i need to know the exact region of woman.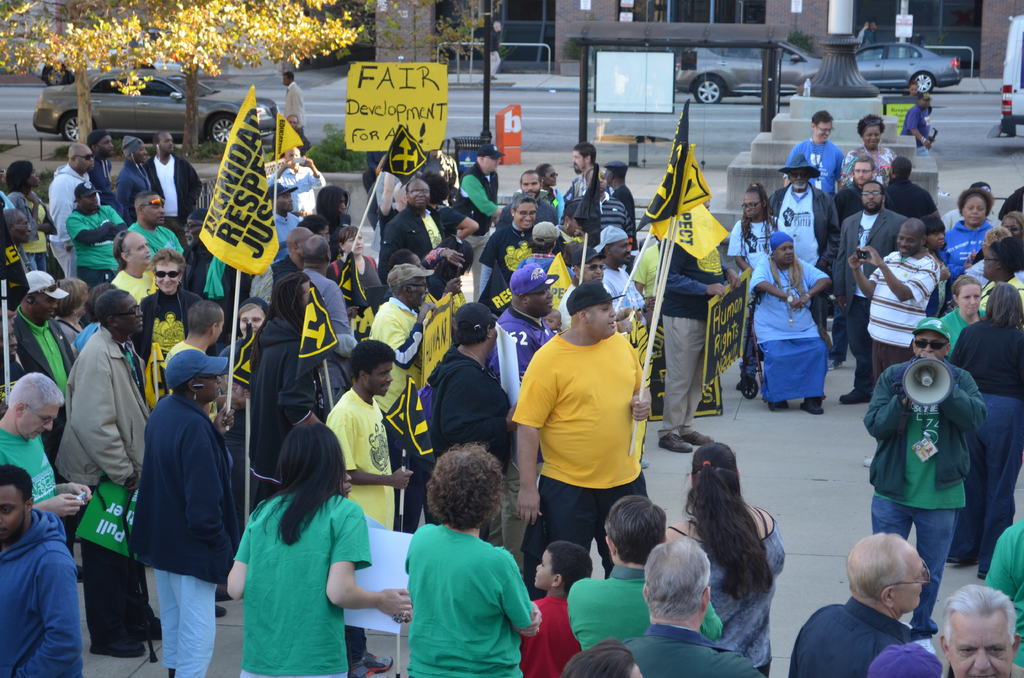
Region: box=[129, 248, 216, 355].
